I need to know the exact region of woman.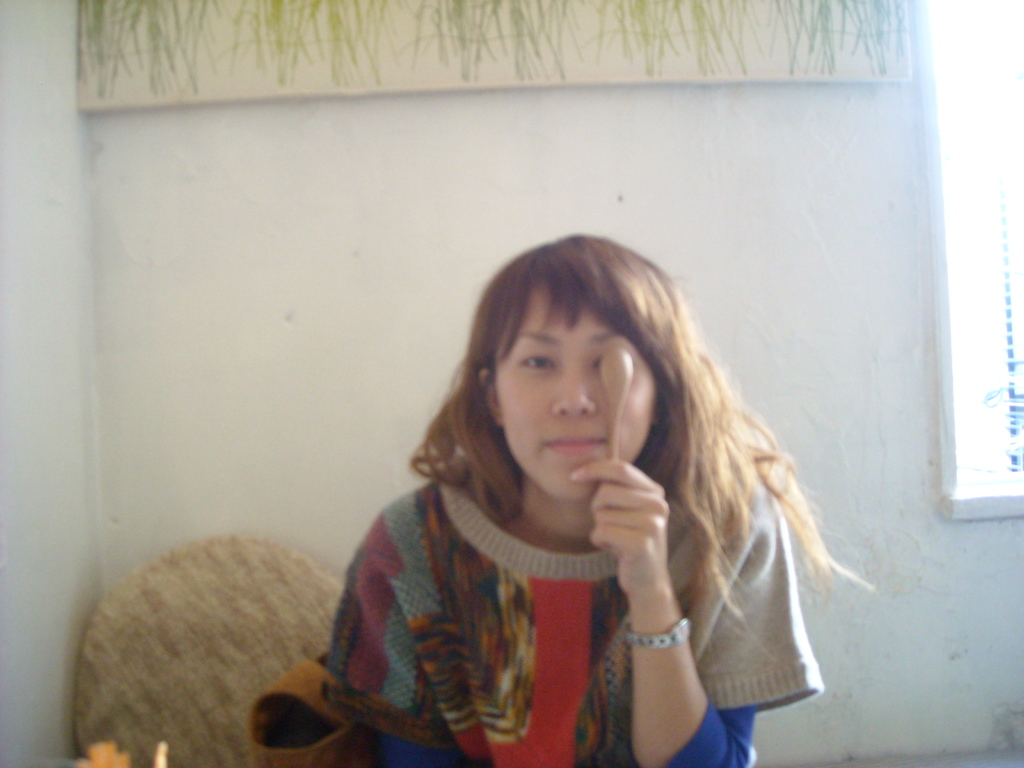
Region: (213,152,815,762).
